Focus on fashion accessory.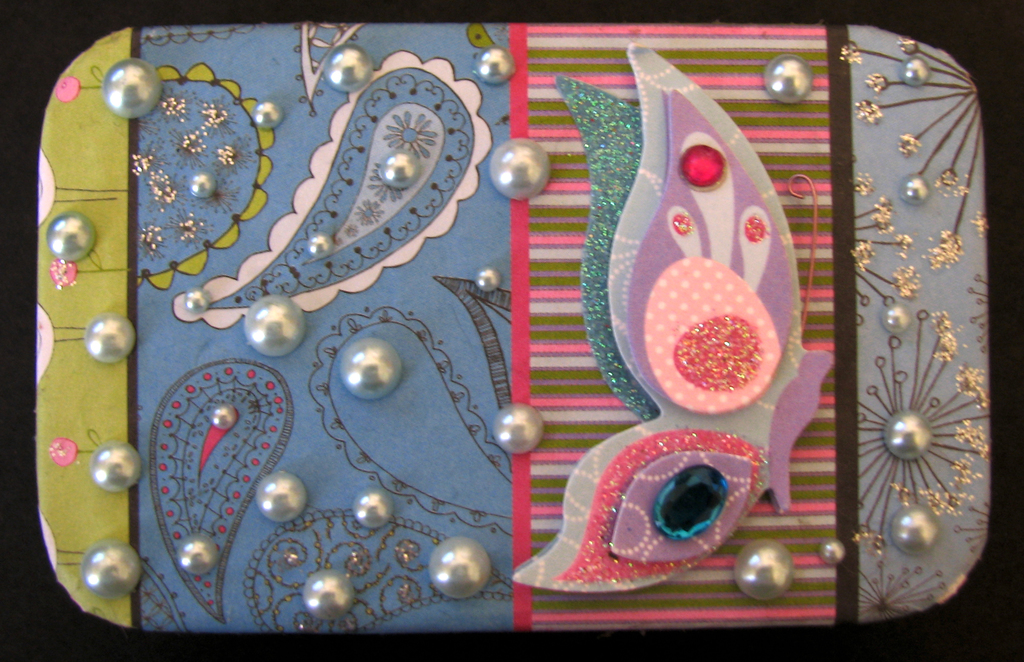
Focused at select_region(340, 340, 402, 402).
